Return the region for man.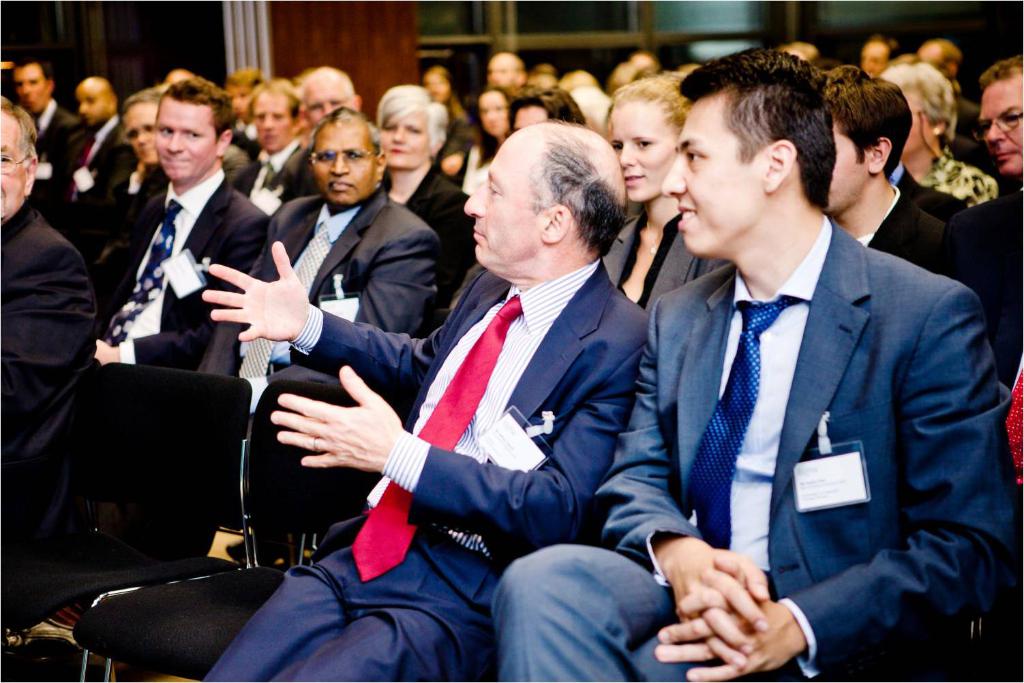
locate(205, 121, 654, 682).
